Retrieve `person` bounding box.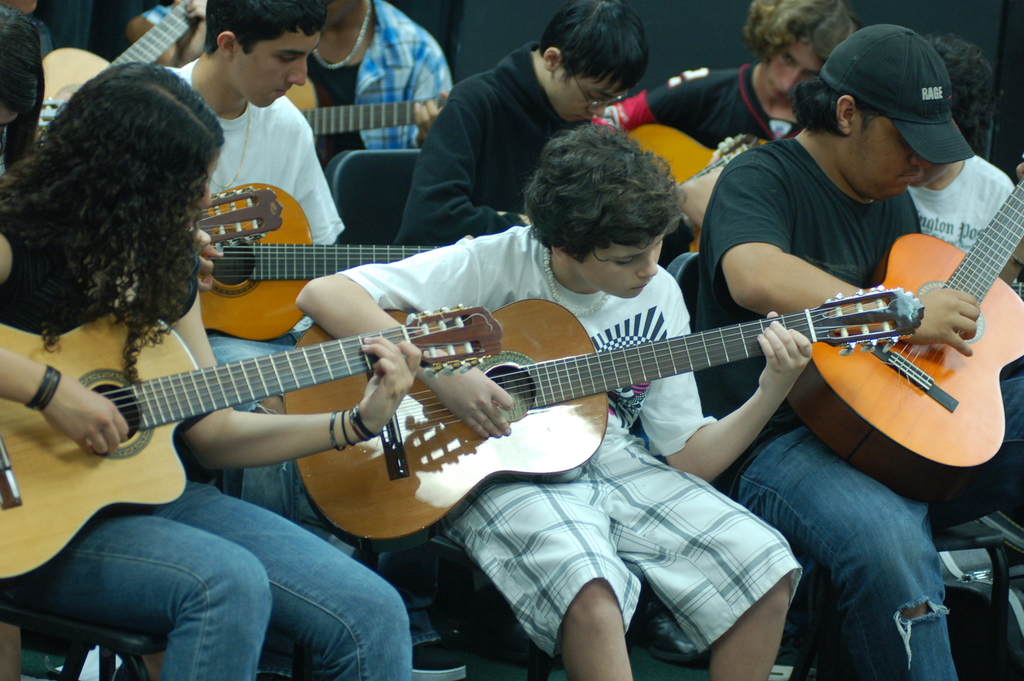
Bounding box: bbox(292, 119, 801, 680).
